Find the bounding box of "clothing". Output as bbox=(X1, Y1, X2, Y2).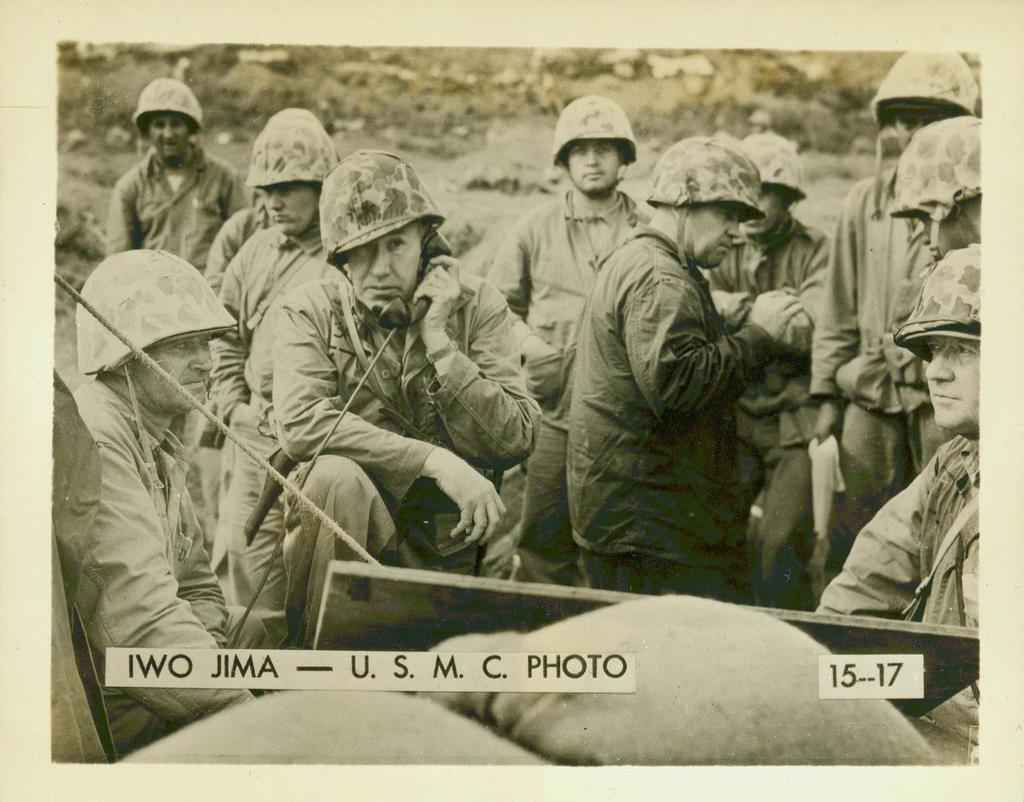
bbox=(205, 228, 308, 432).
